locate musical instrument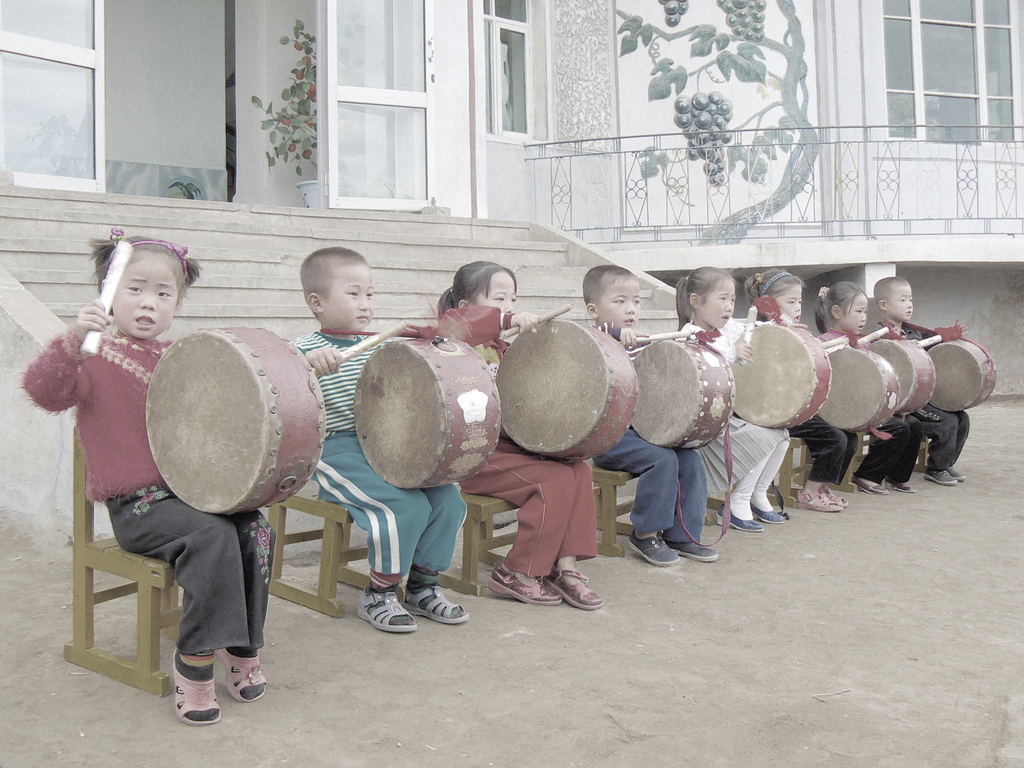
488/303/636/461
